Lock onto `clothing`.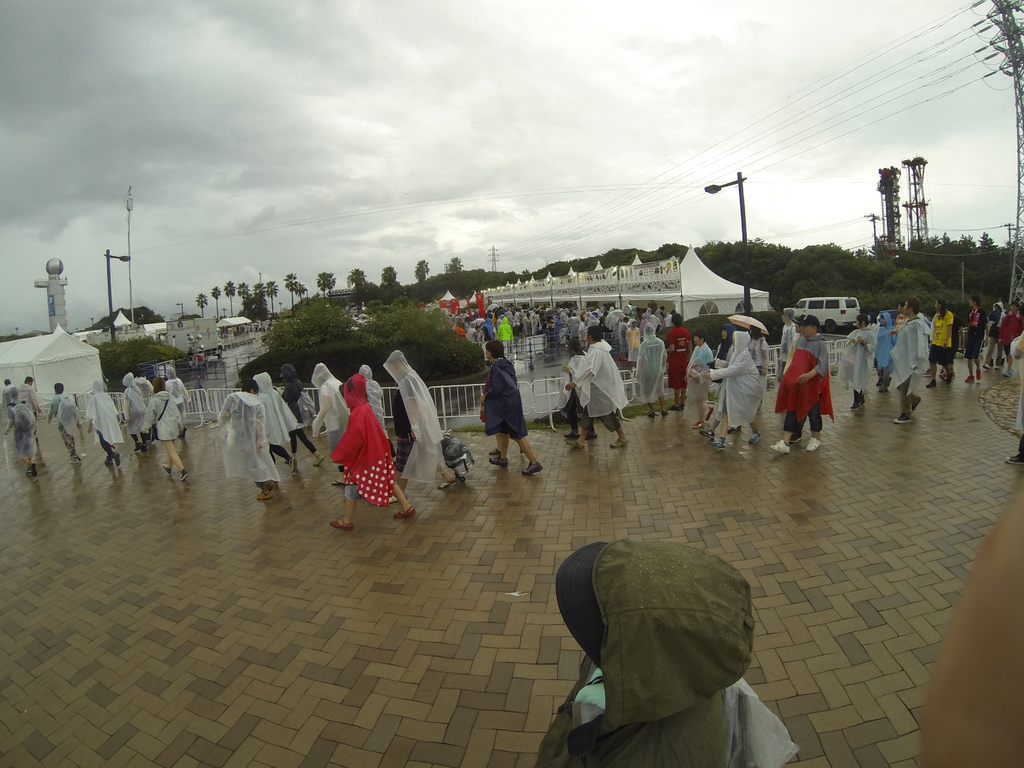
Locked: select_region(715, 337, 776, 422).
